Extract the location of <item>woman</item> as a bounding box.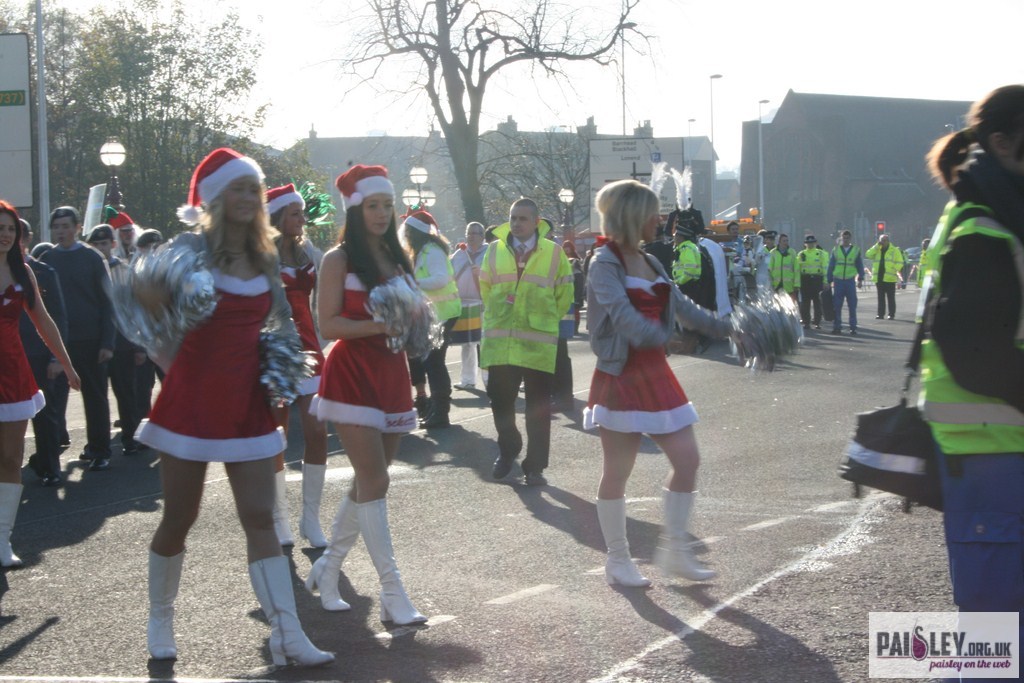
x1=918, y1=82, x2=1023, y2=682.
